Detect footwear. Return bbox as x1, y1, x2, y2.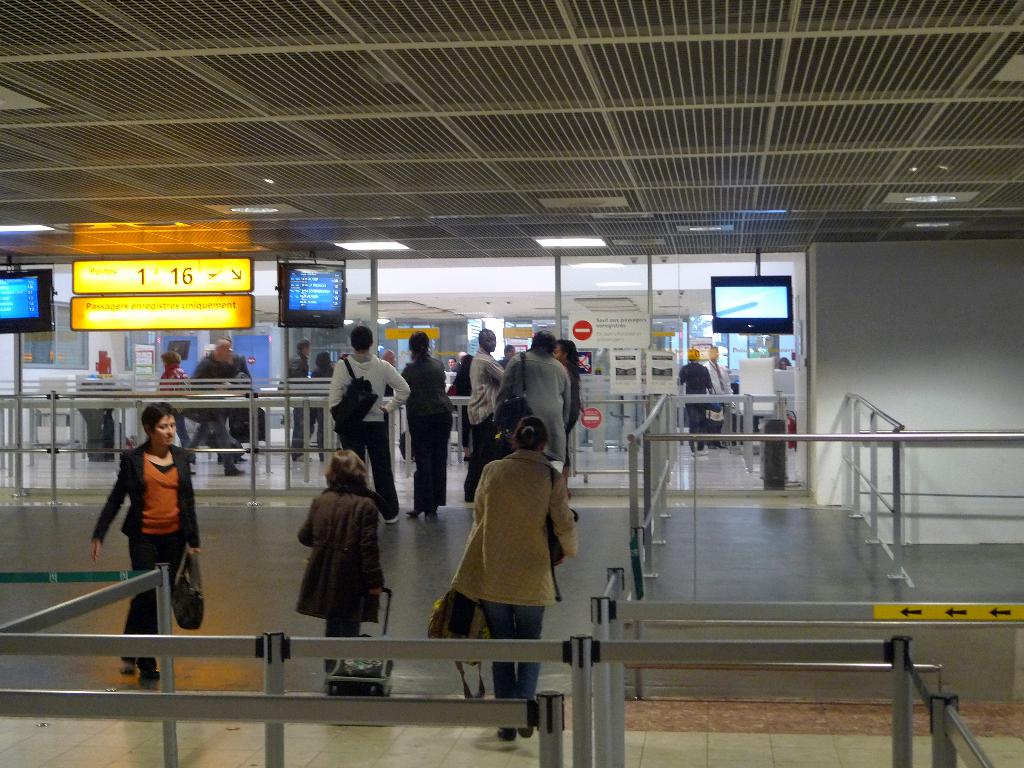
387, 514, 399, 523.
